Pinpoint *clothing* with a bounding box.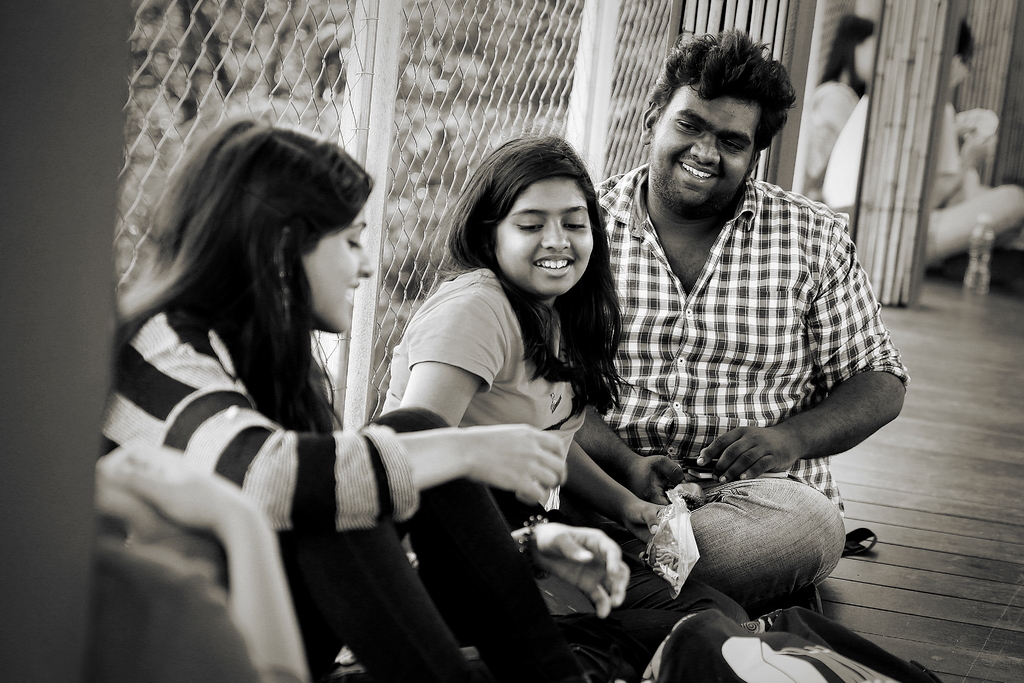
808, 79, 858, 188.
